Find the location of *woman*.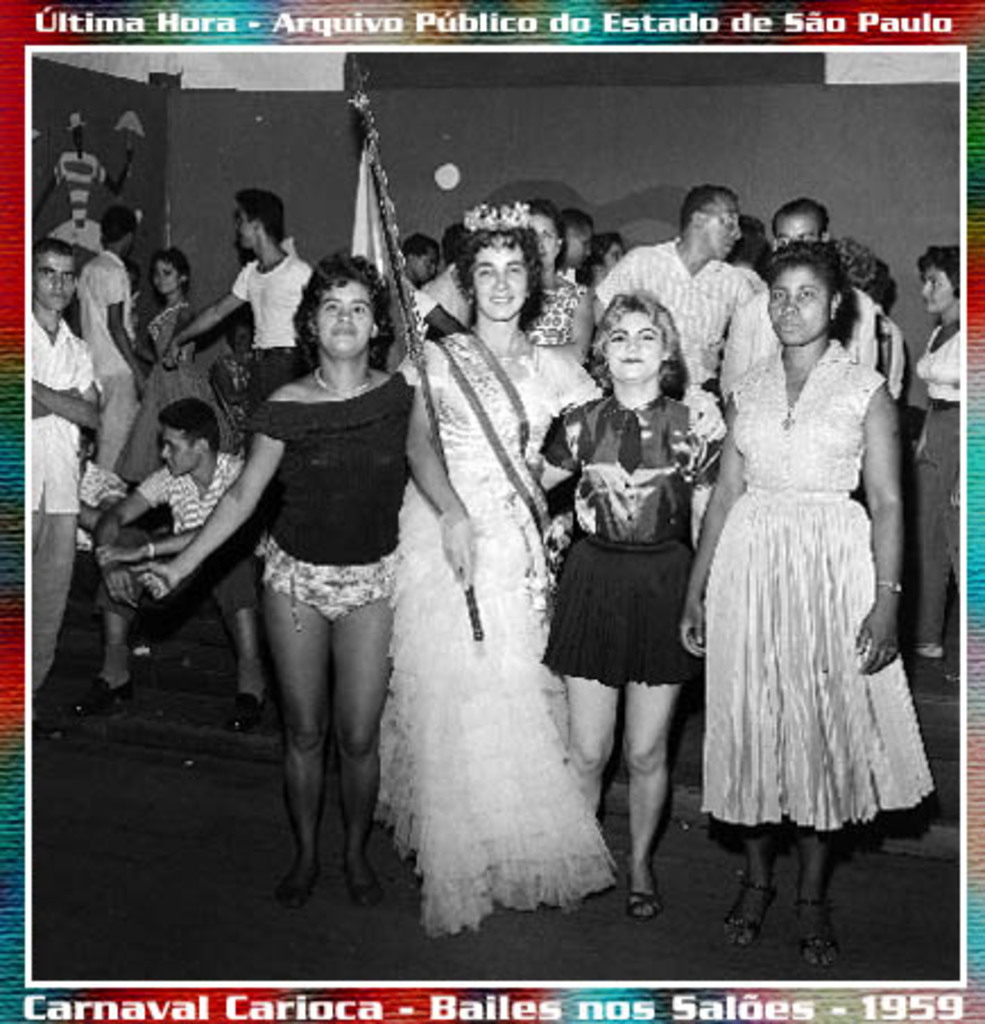
Location: (691, 202, 922, 895).
